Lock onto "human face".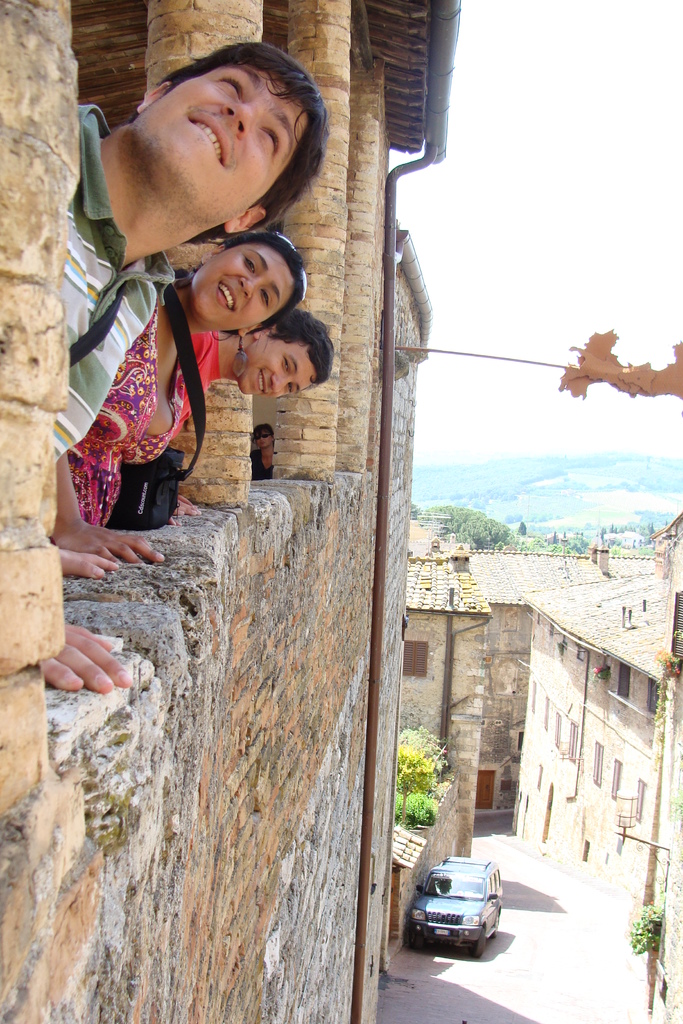
Locked: pyautogui.locateOnScreen(189, 246, 291, 328).
